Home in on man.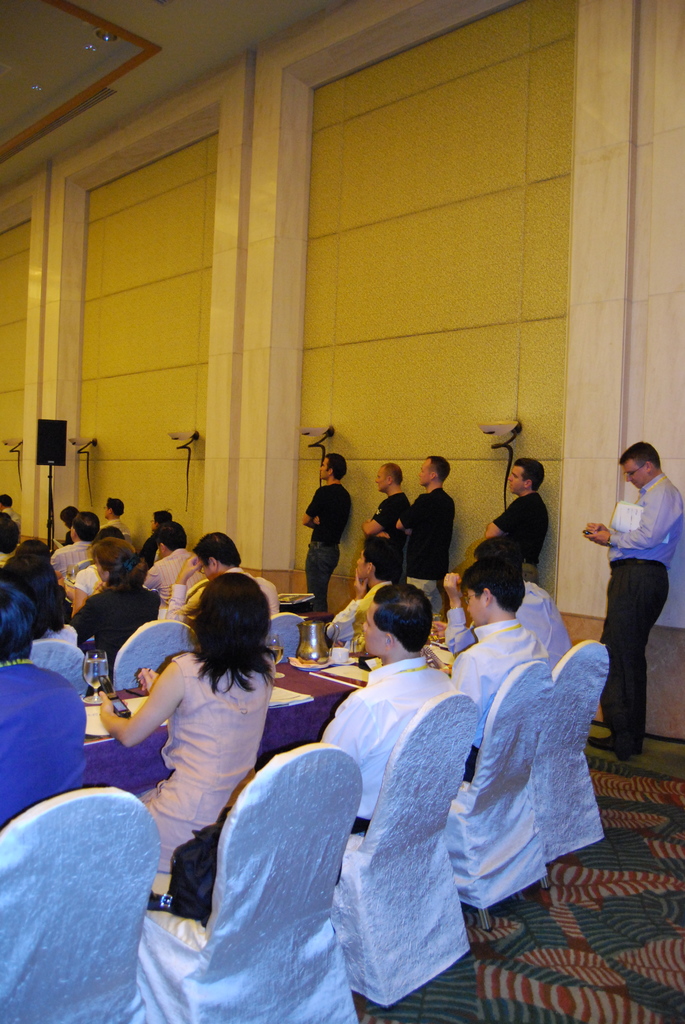
Homed in at Rect(322, 538, 404, 646).
